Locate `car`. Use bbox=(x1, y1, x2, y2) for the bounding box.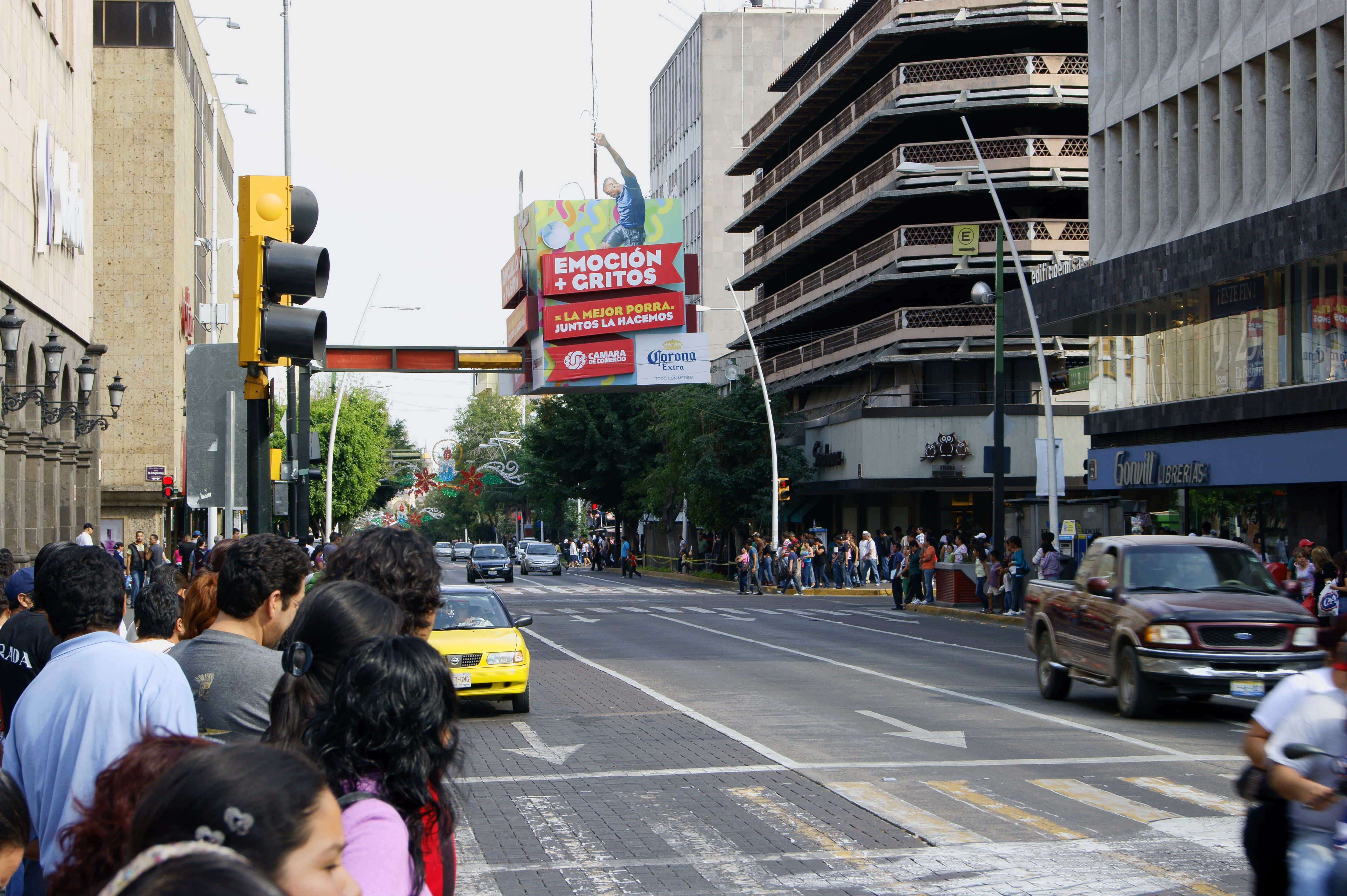
bbox=(125, 171, 154, 208).
